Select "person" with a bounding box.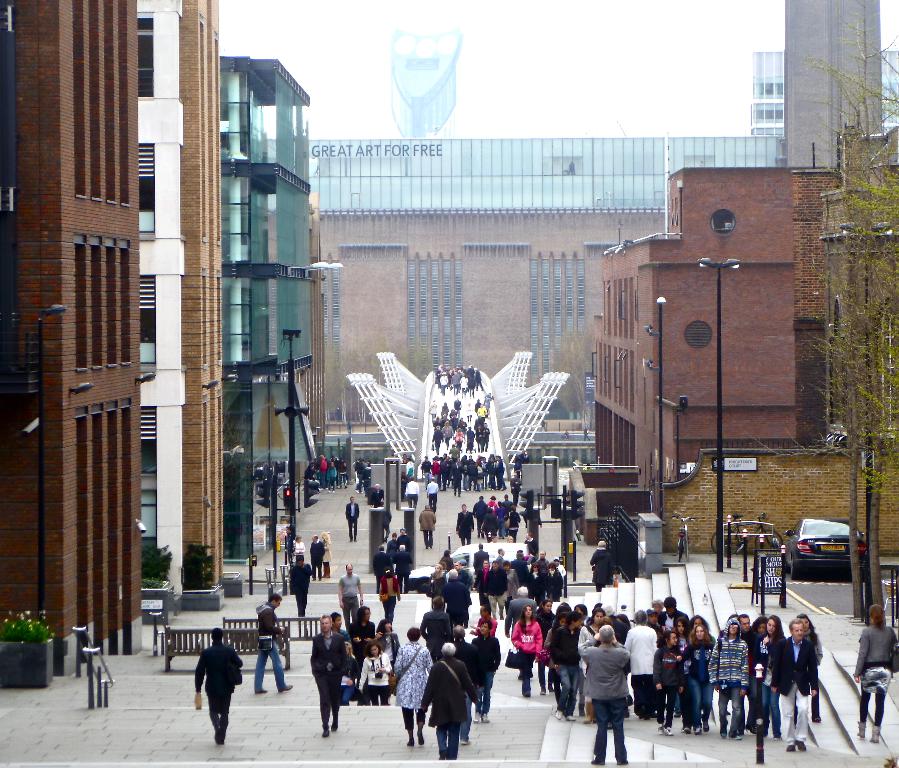
(x1=370, y1=531, x2=412, y2=617).
